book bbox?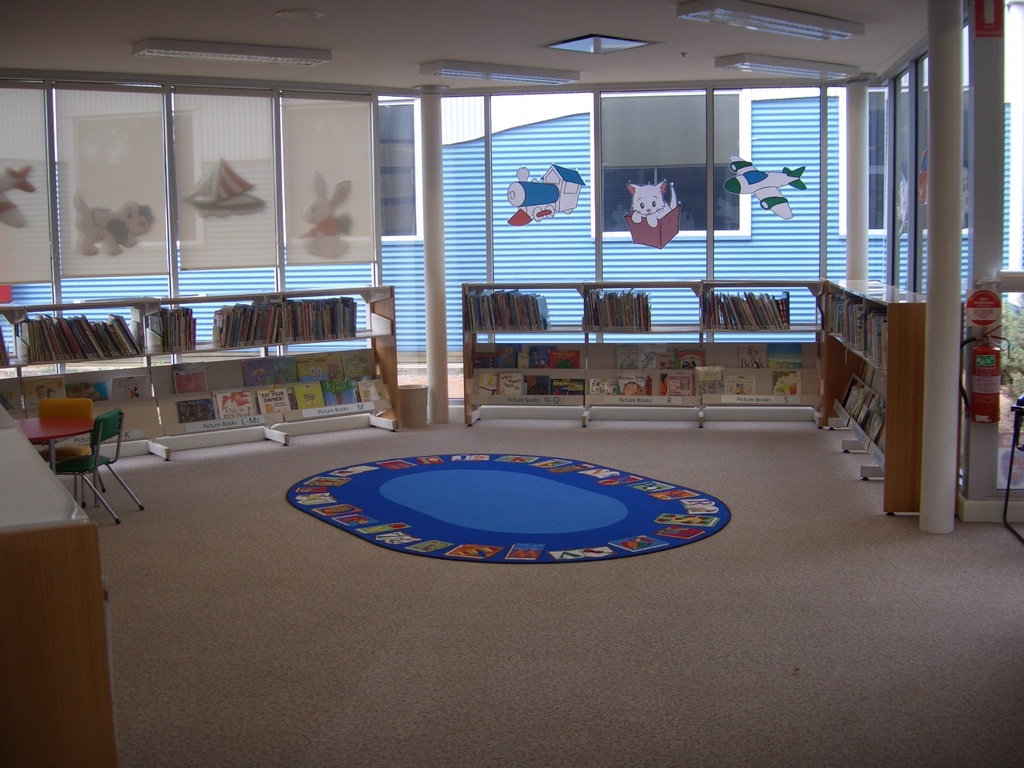
region(660, 372, 669, 396)
